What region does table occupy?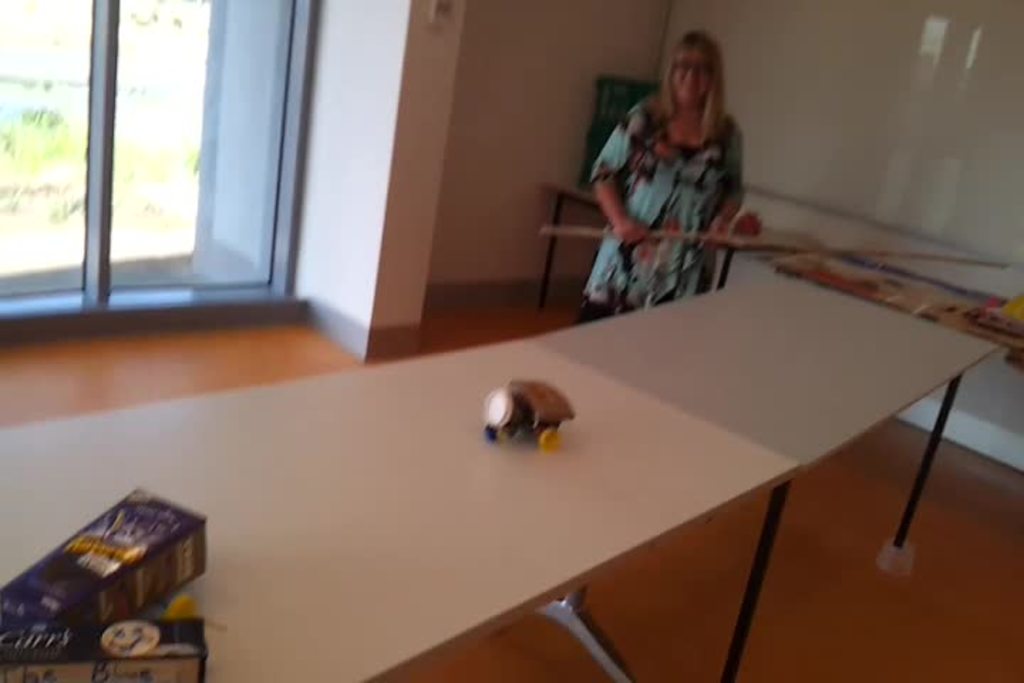
(0, 266, 1000, 682).
